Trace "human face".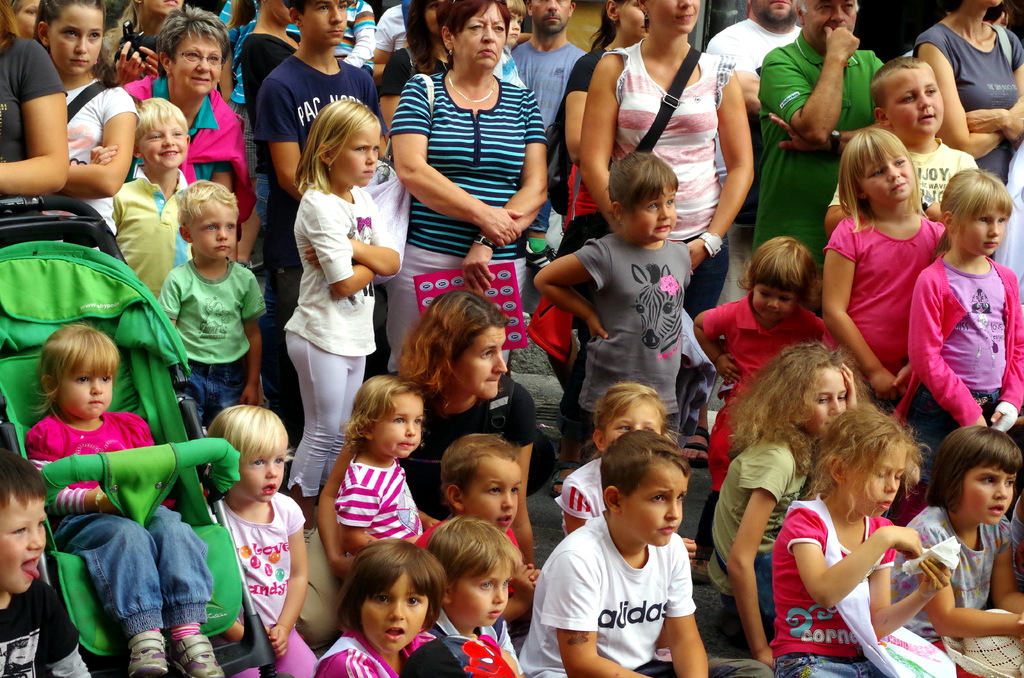
Traced to bbox(452, 3, 506, 71).
